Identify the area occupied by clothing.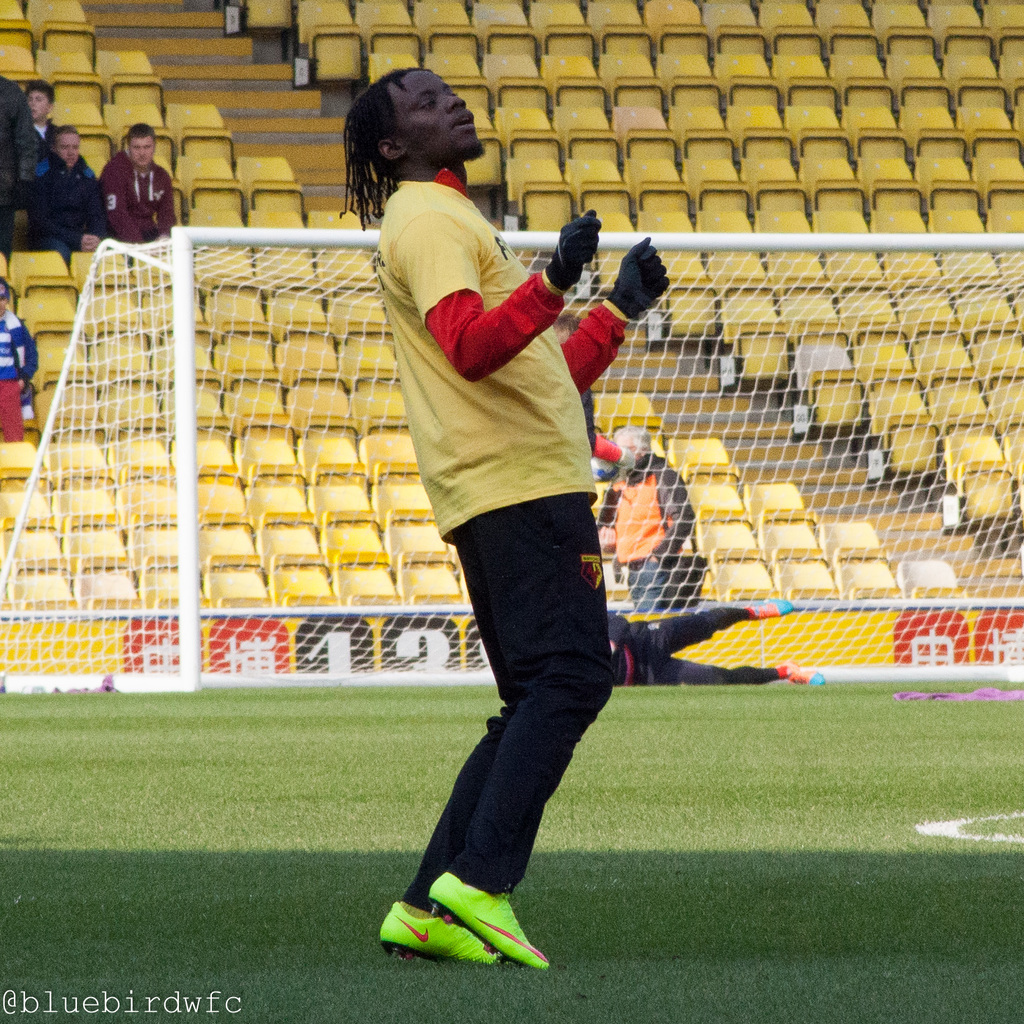
Area: [x1=607, y1=607, x2=787, y2=684].
